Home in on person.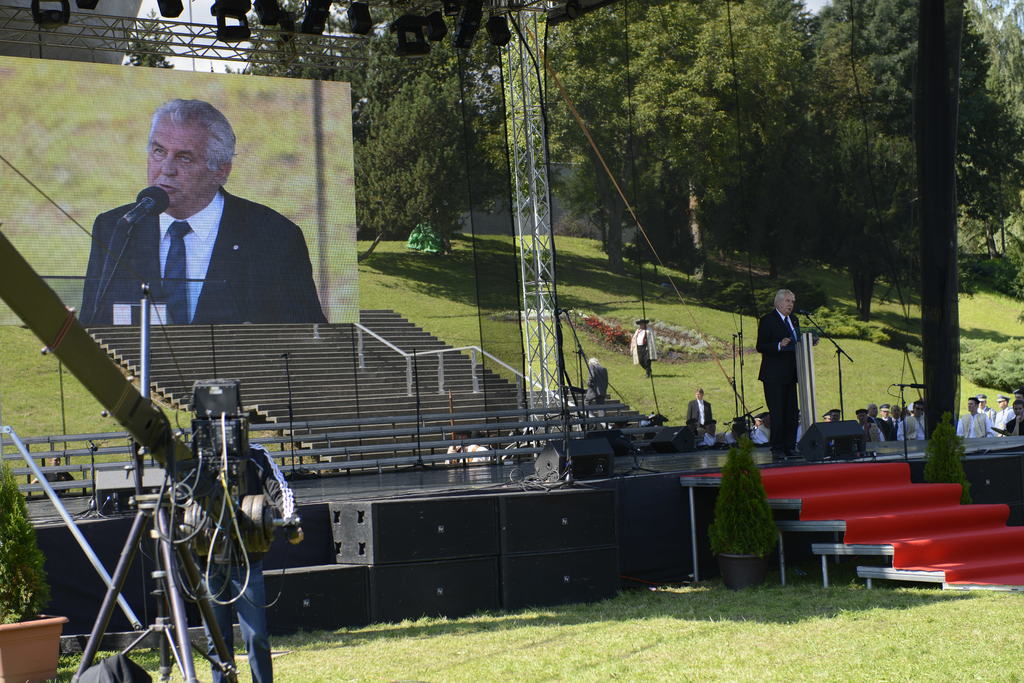
Homed in at pyautogui.locateOnScreen(760, 284, 835, 462).
